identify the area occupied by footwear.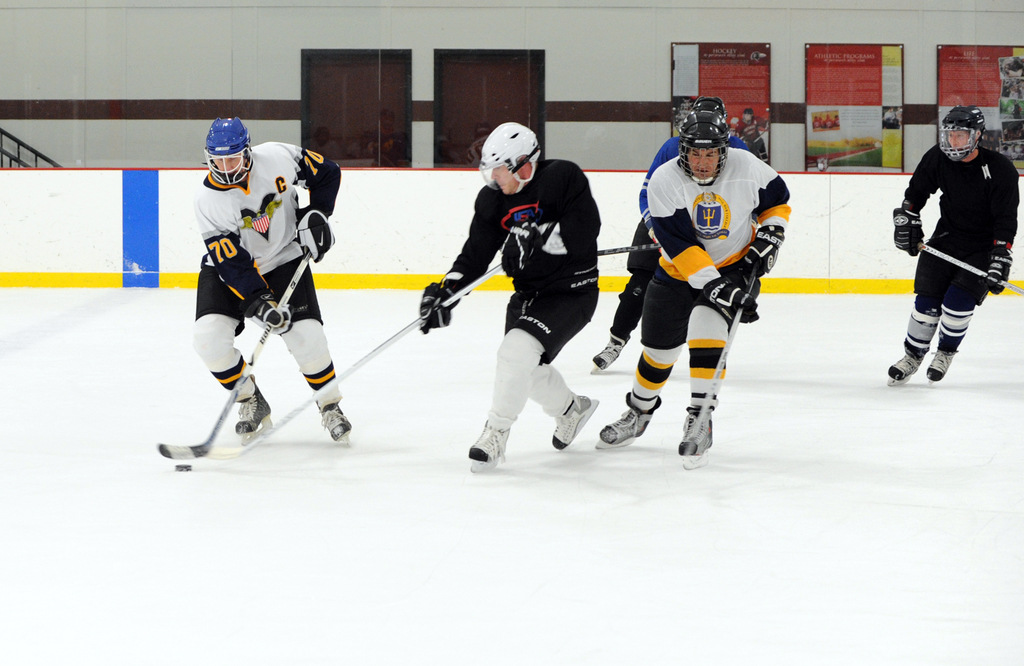
Area: Rect(678, 406, 712, 459).
